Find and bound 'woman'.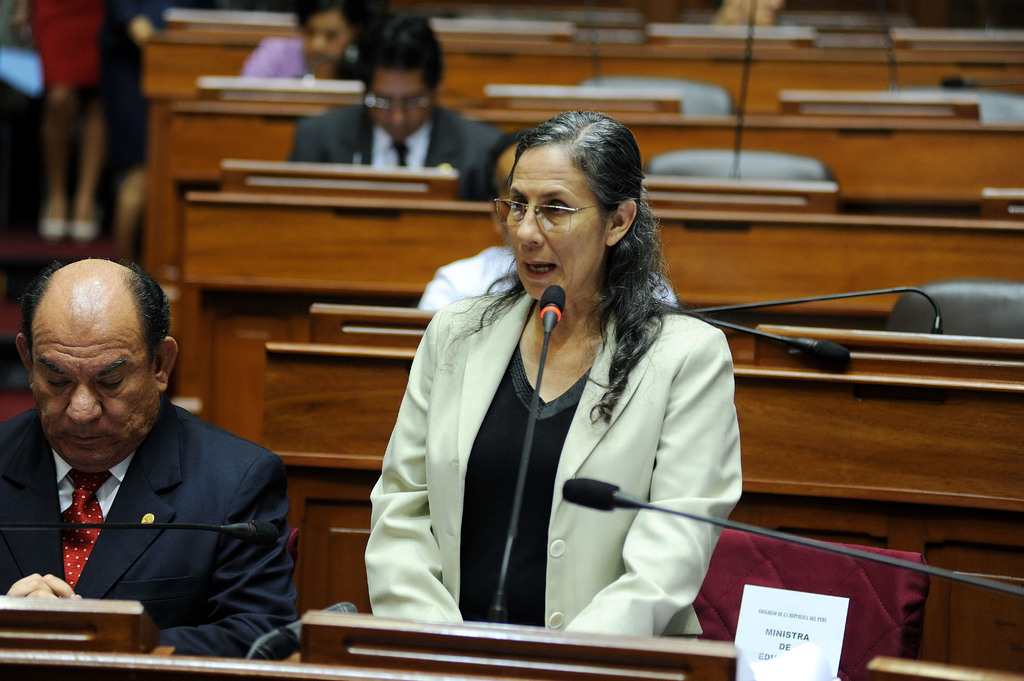
Bound: pyautogui.locateOnScreen(357, 105, 742, 623).
